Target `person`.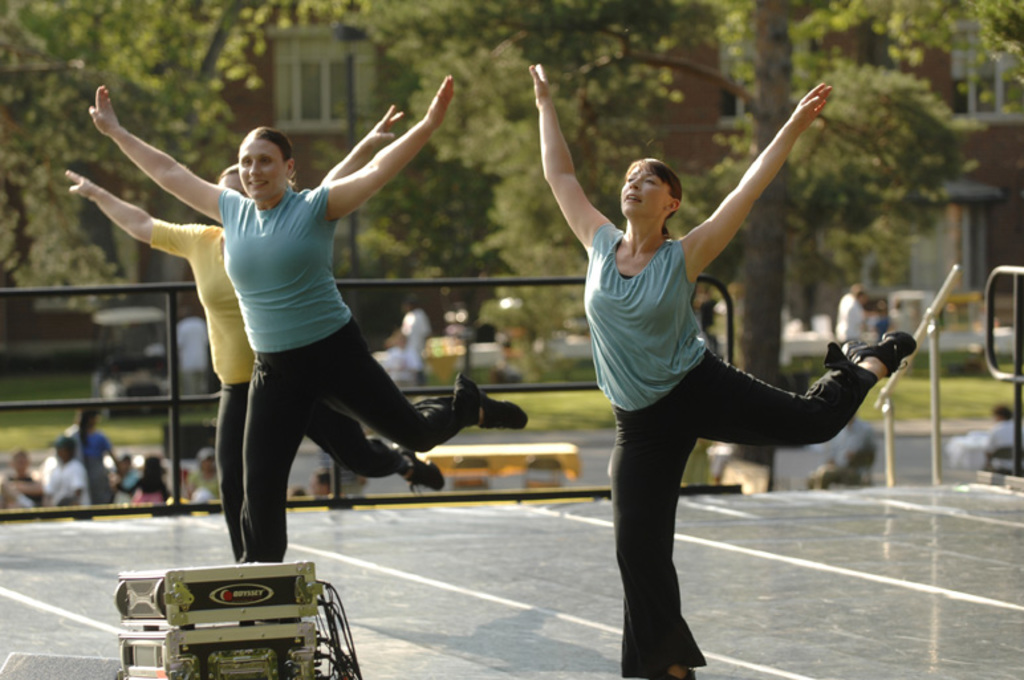
Target region: l=64, t=158, r=444, b=561.
